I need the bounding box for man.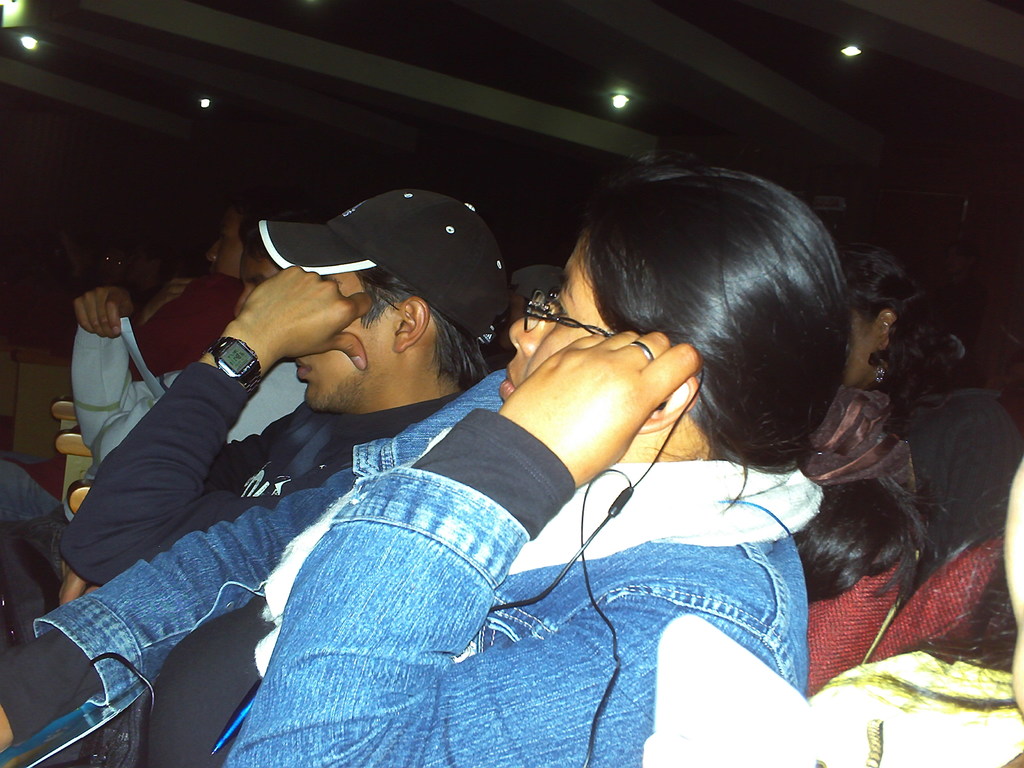
Here it is: <box>0,196,314,525</box>.
